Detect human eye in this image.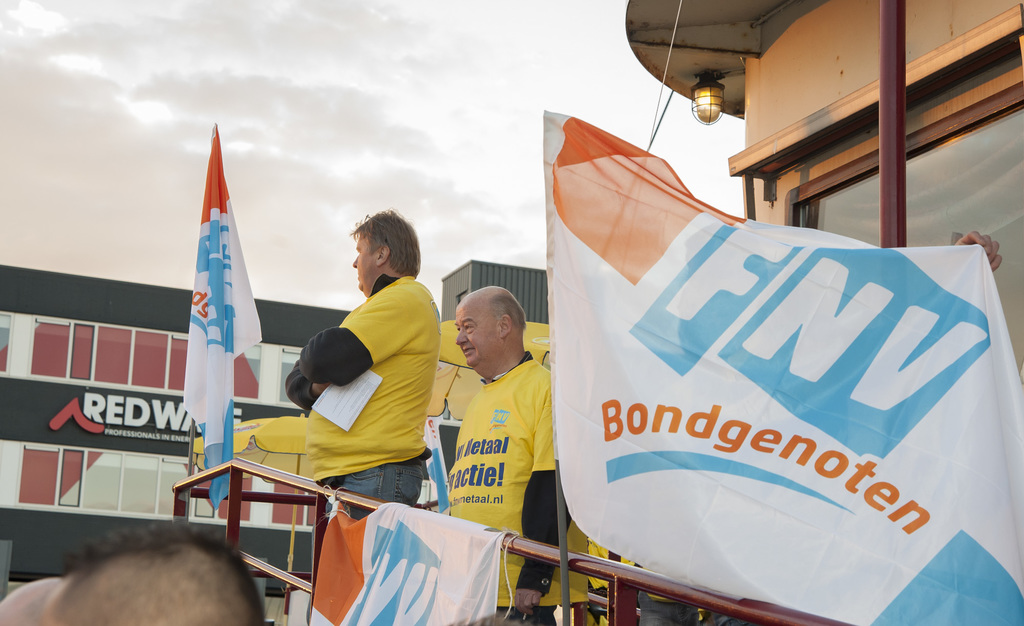
Detection: bbox=(461, 321, 477, 333).
